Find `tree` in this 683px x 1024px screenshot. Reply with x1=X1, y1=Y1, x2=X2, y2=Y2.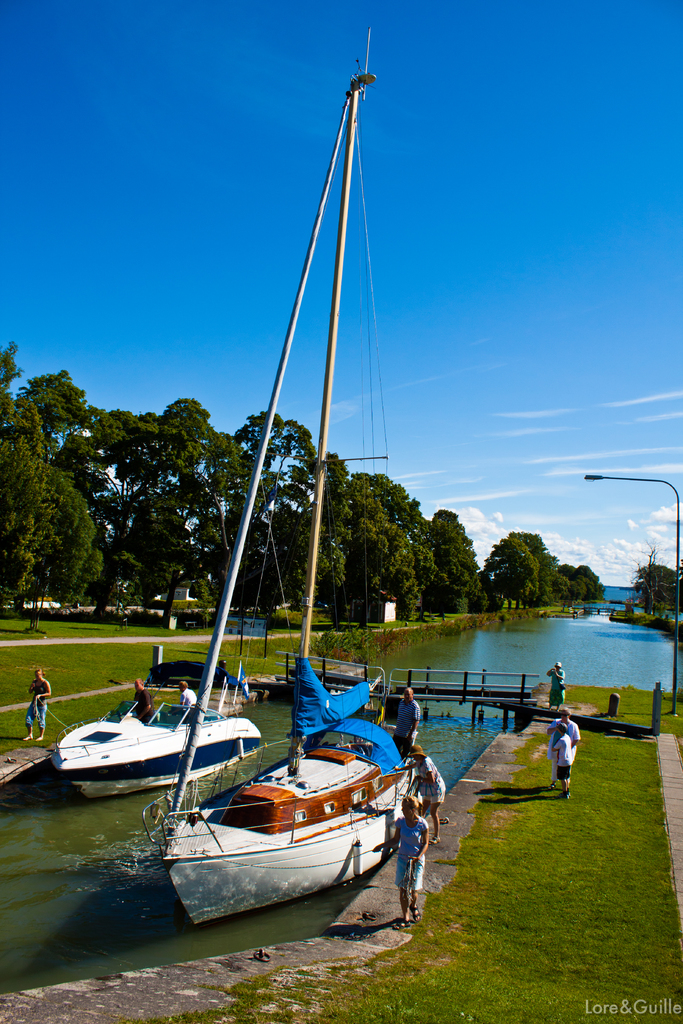
x1=0, y1=346, x2=93, y2=600.
